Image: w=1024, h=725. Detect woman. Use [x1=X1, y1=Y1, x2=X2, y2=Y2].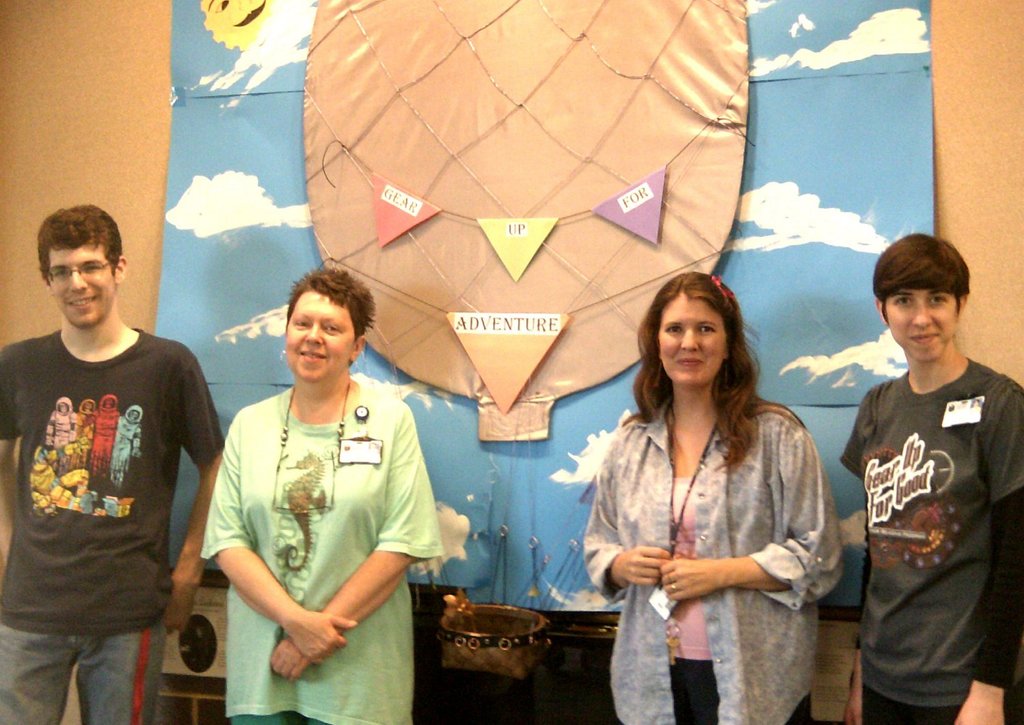
[x1=844, y1=233, x2=1023, y2=724].
